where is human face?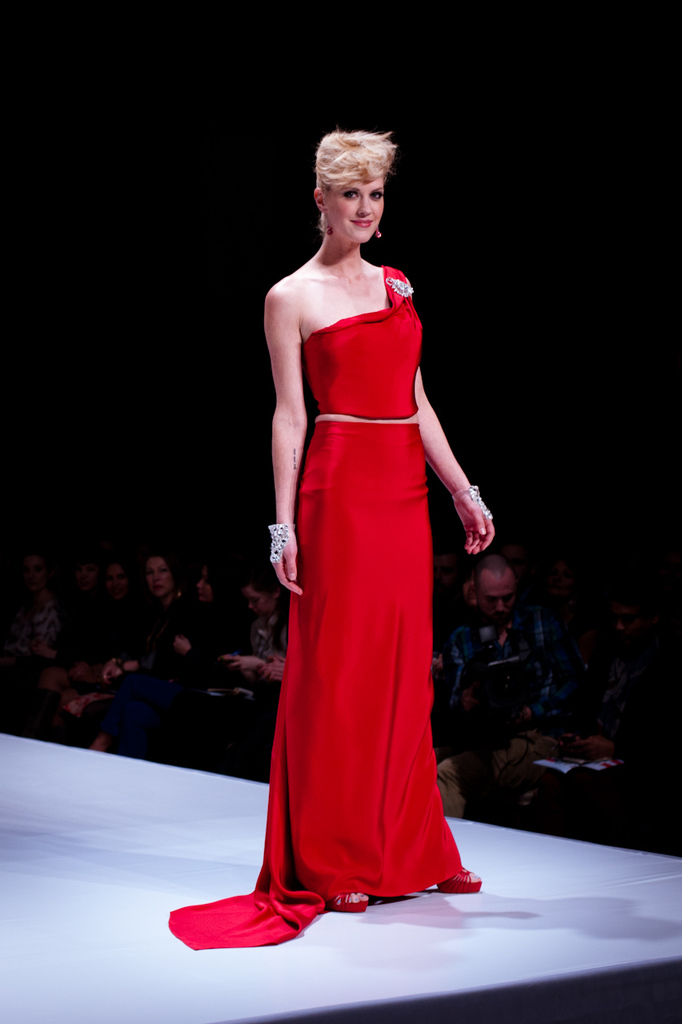
detection(325, 174, 382, 247).
